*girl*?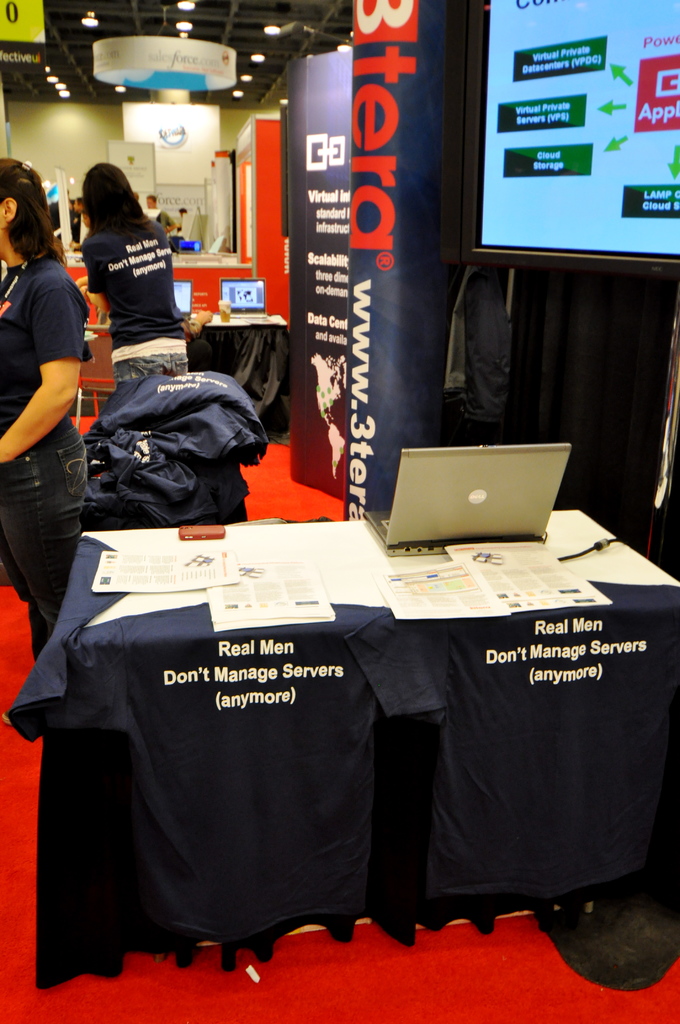
BBox(78, 161, 185, 390)
